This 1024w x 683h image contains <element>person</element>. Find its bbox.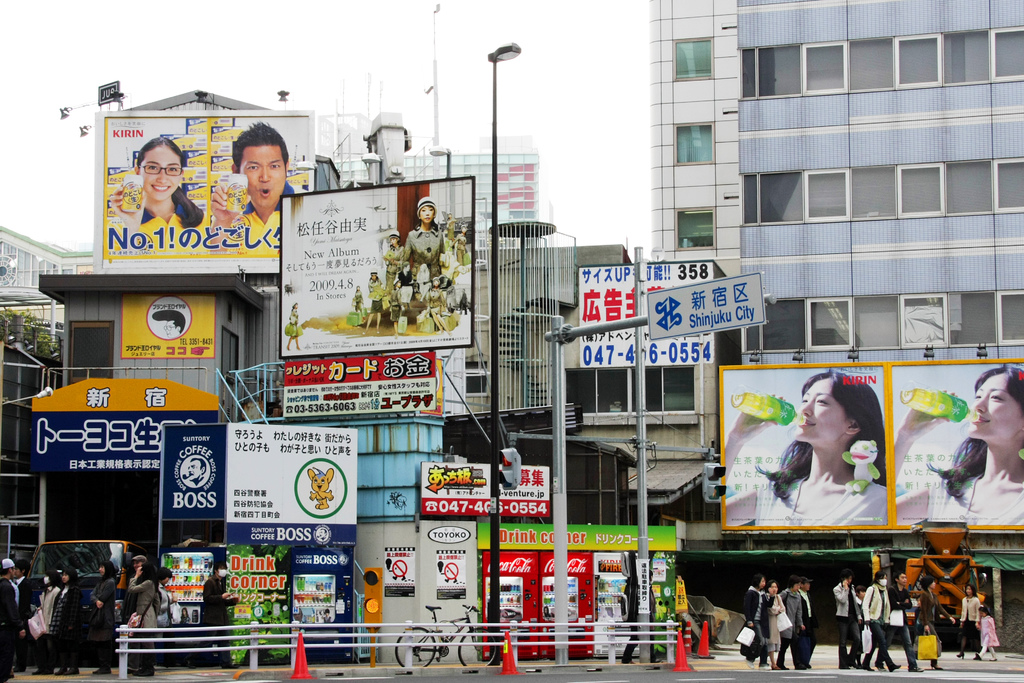
locate(12, 556, 41, 668).
